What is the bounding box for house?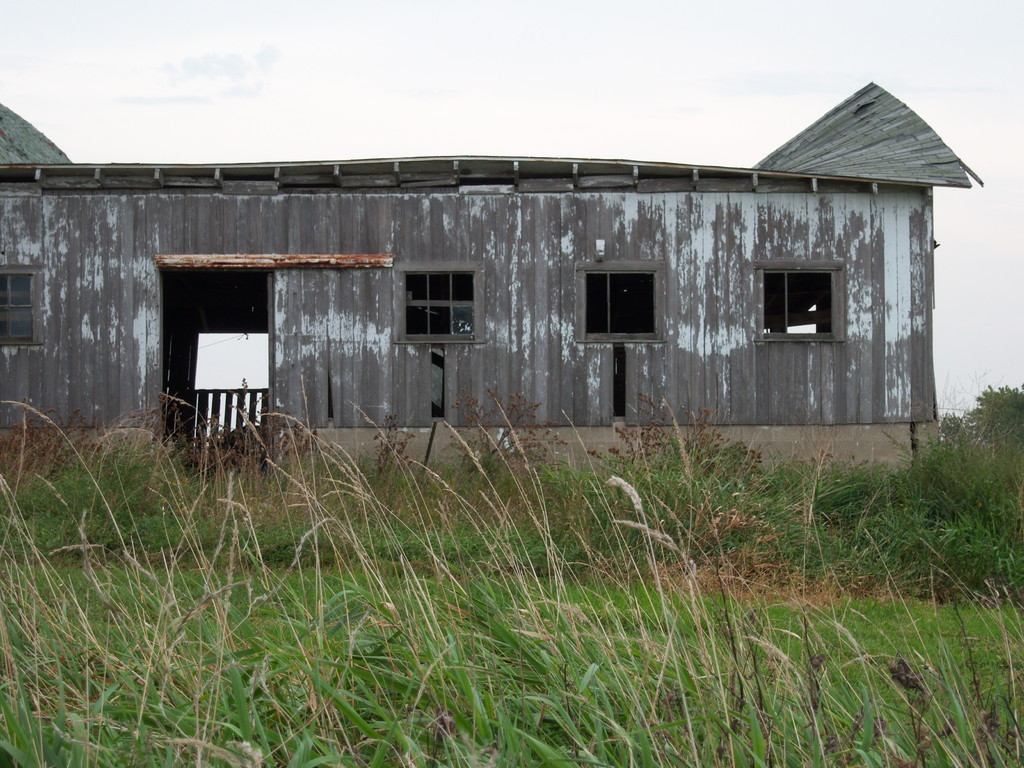
1,121,158,486.
